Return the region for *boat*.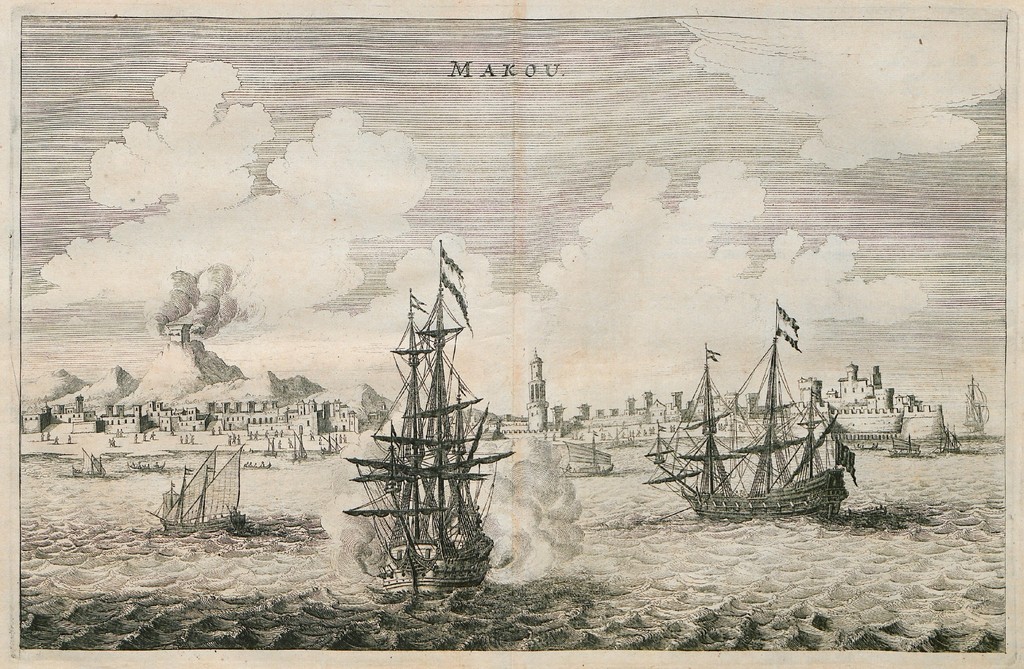
264 437 278 457.
